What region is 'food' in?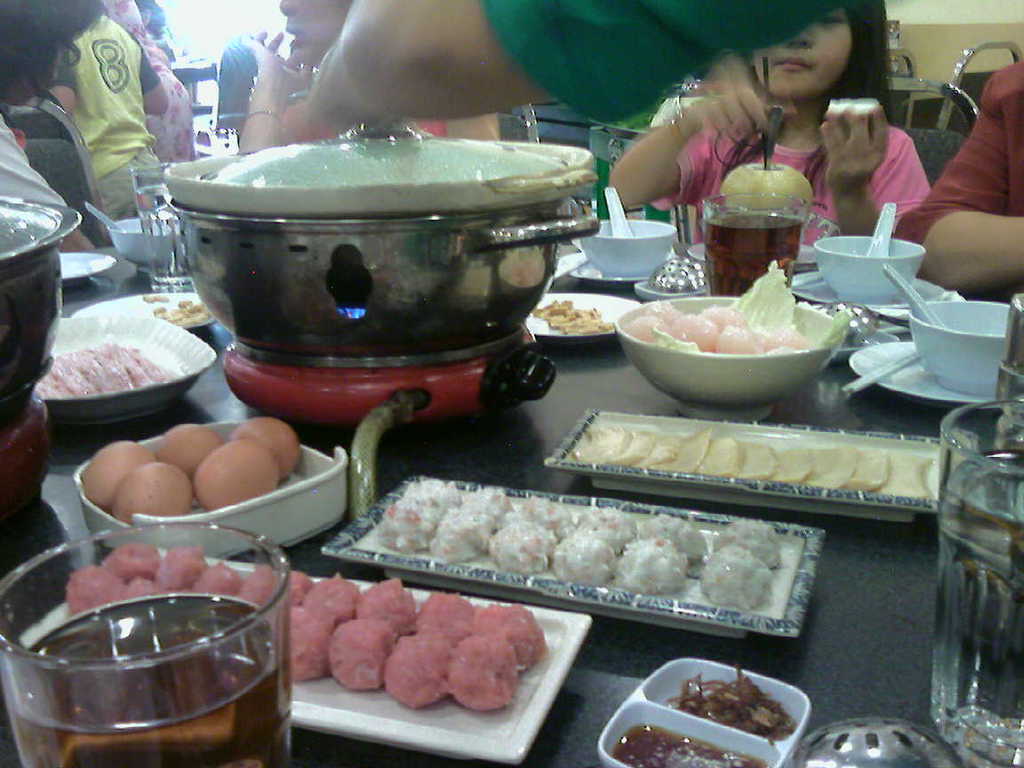
(82,439,161,513).
